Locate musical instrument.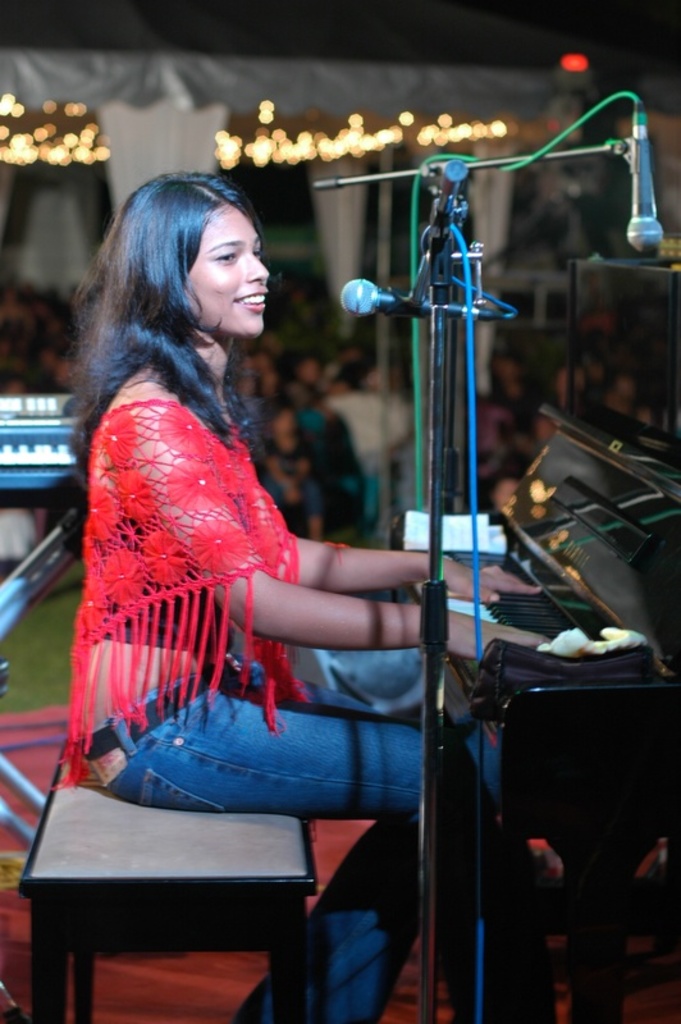
Bounding box: 403/493/648/723.
